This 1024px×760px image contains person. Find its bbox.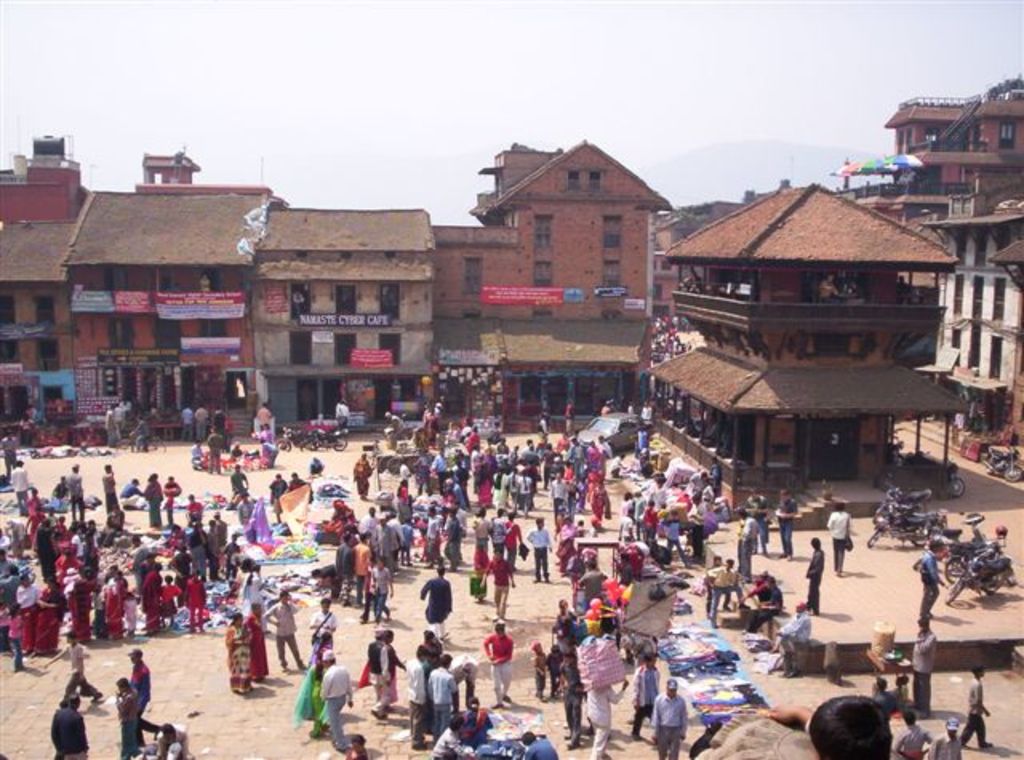
crop(482, 619, 514, 709).
